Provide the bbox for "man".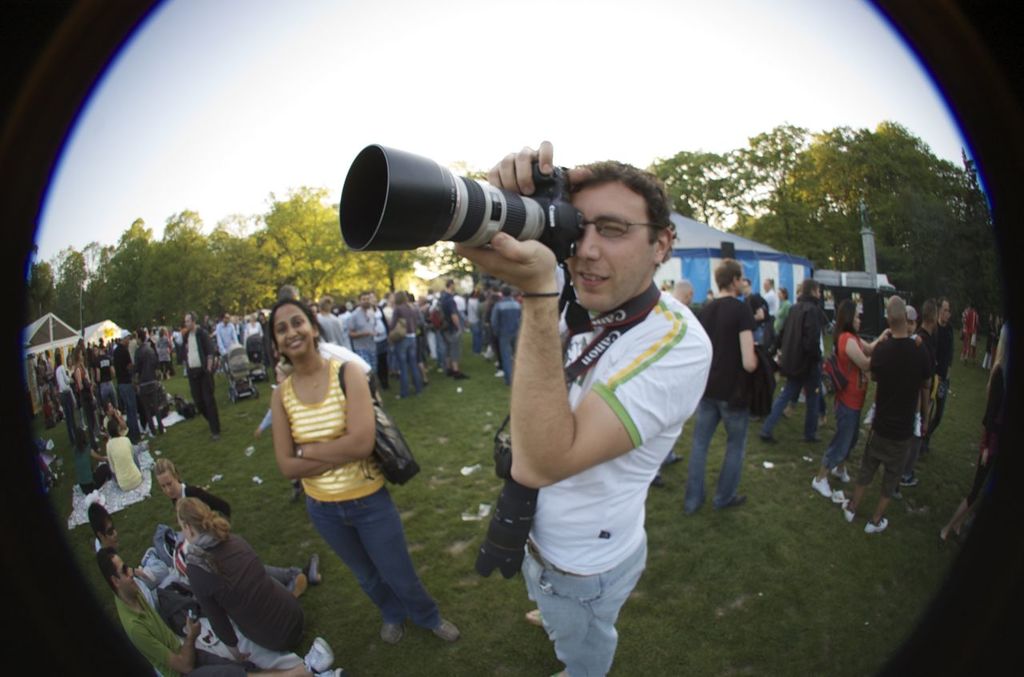
(left=435, top=274, right=470, bottom=382).
